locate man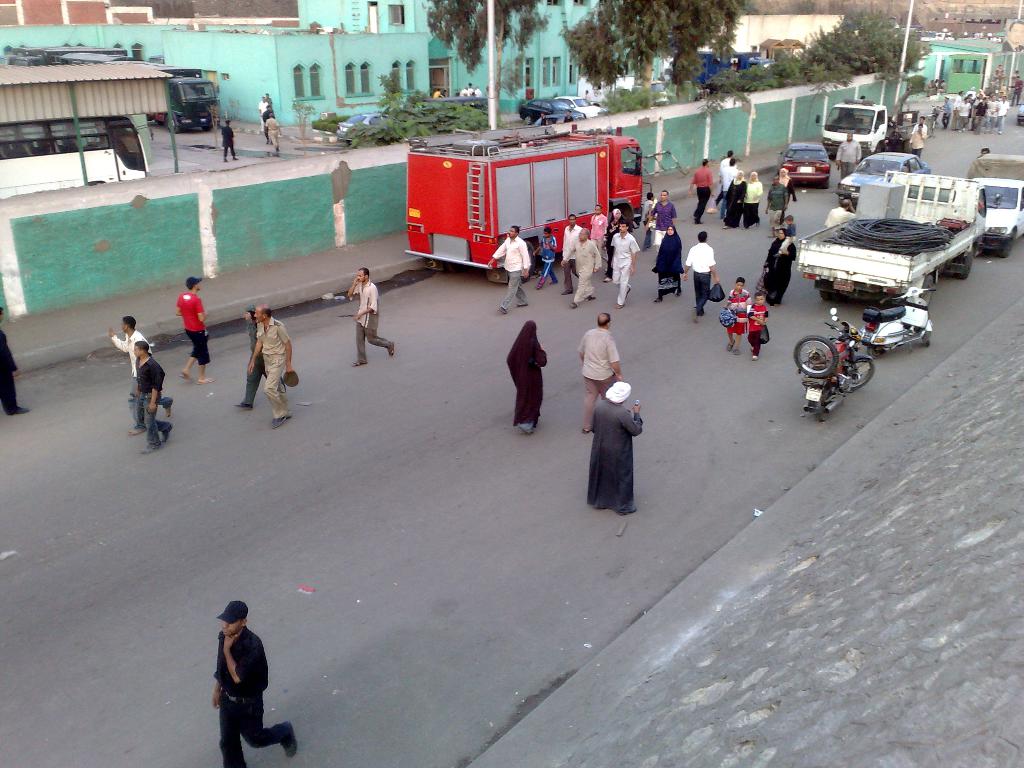
[107,315,150,433]
